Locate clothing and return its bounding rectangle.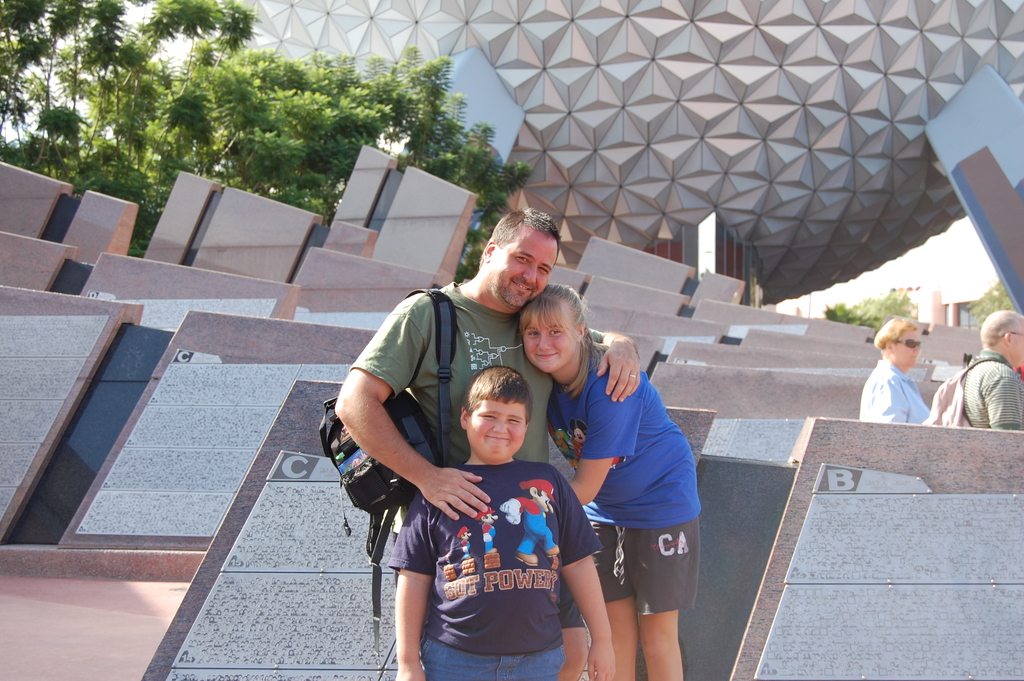
(x1=546, y1=345, x2=705, y2=616).
